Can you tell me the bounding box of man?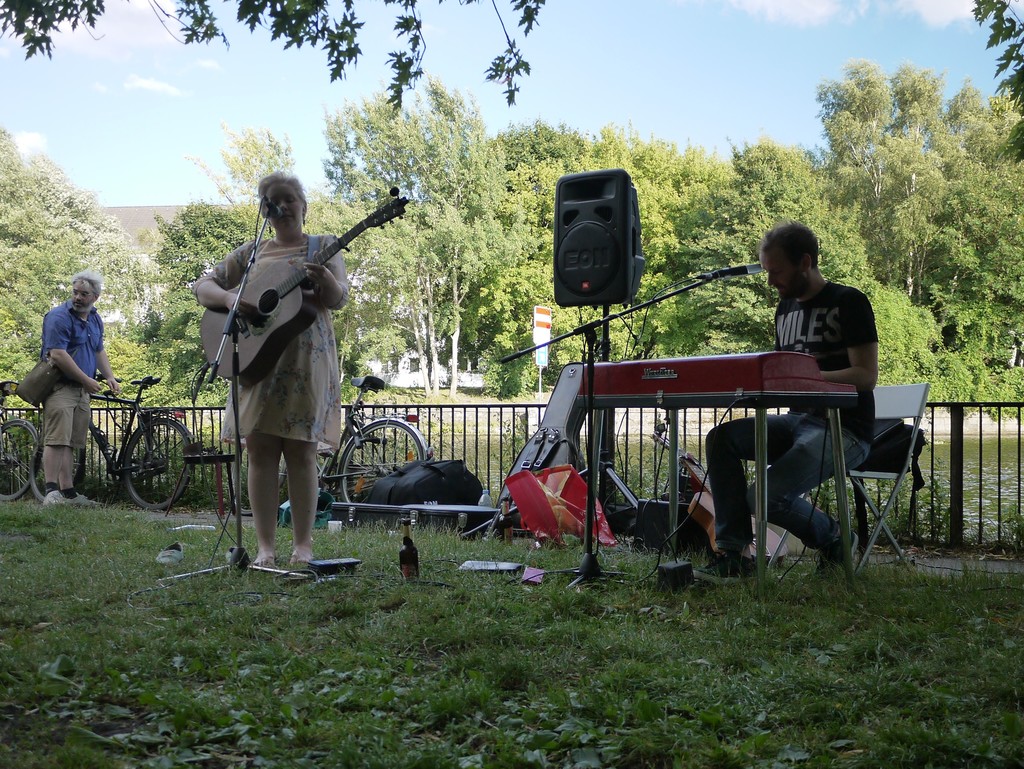
bbox=(41, 268, 120, 507).
